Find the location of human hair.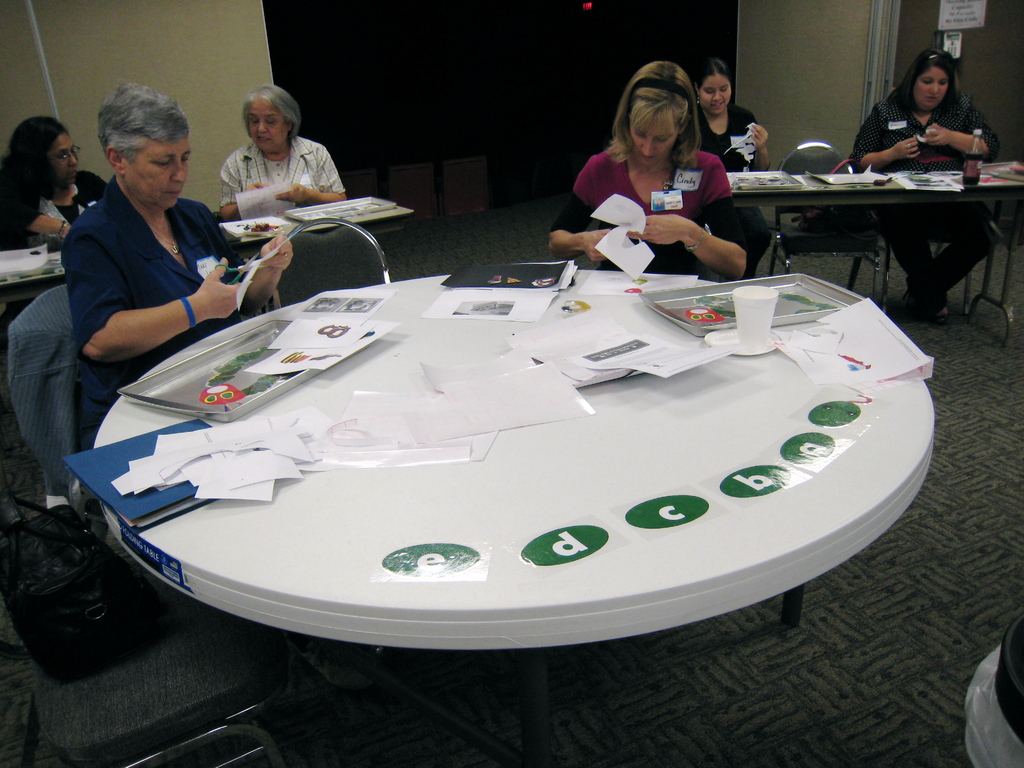
Location: select_region(597, 57, 705, 168).
